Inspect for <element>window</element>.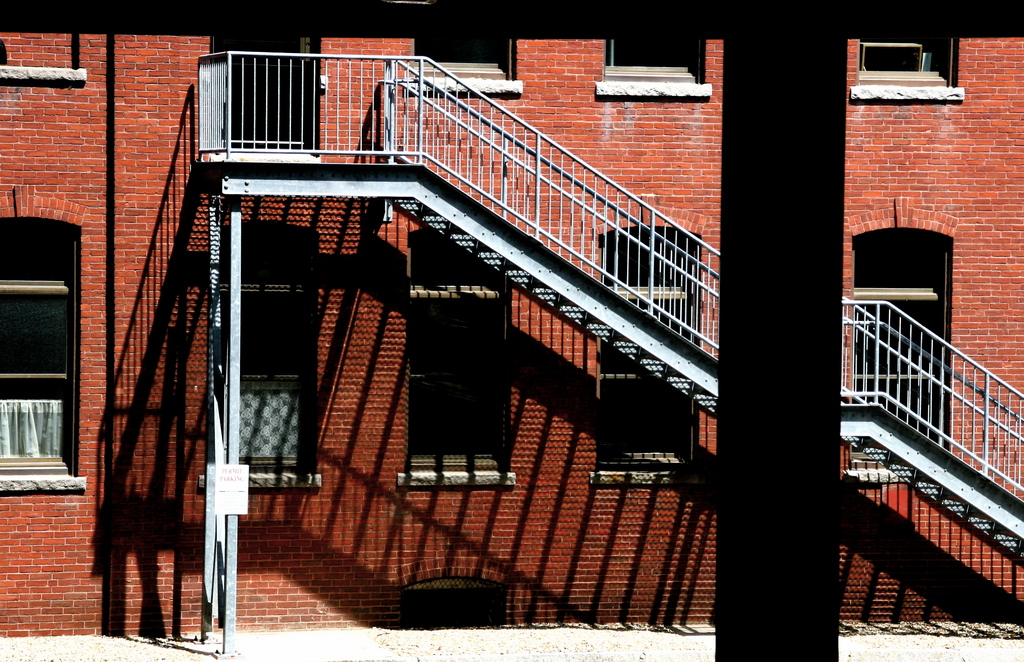
Inspection: [left=854, top=232, right=944, bottom=472].
